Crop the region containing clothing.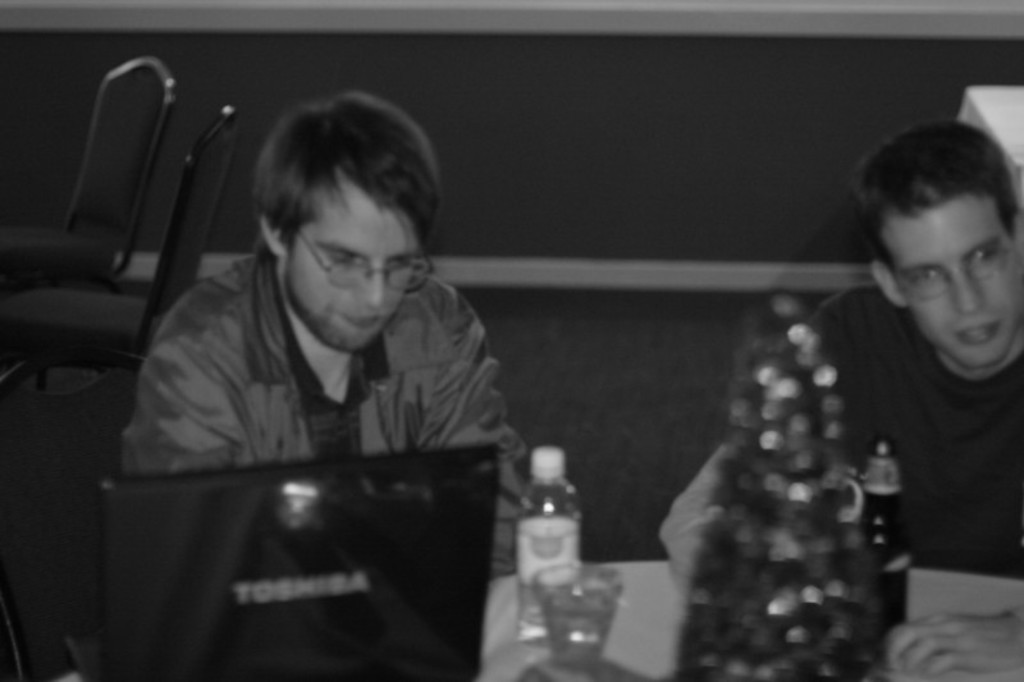
Crop region: [x1=99, y1=205, x2=547, y2=516].
